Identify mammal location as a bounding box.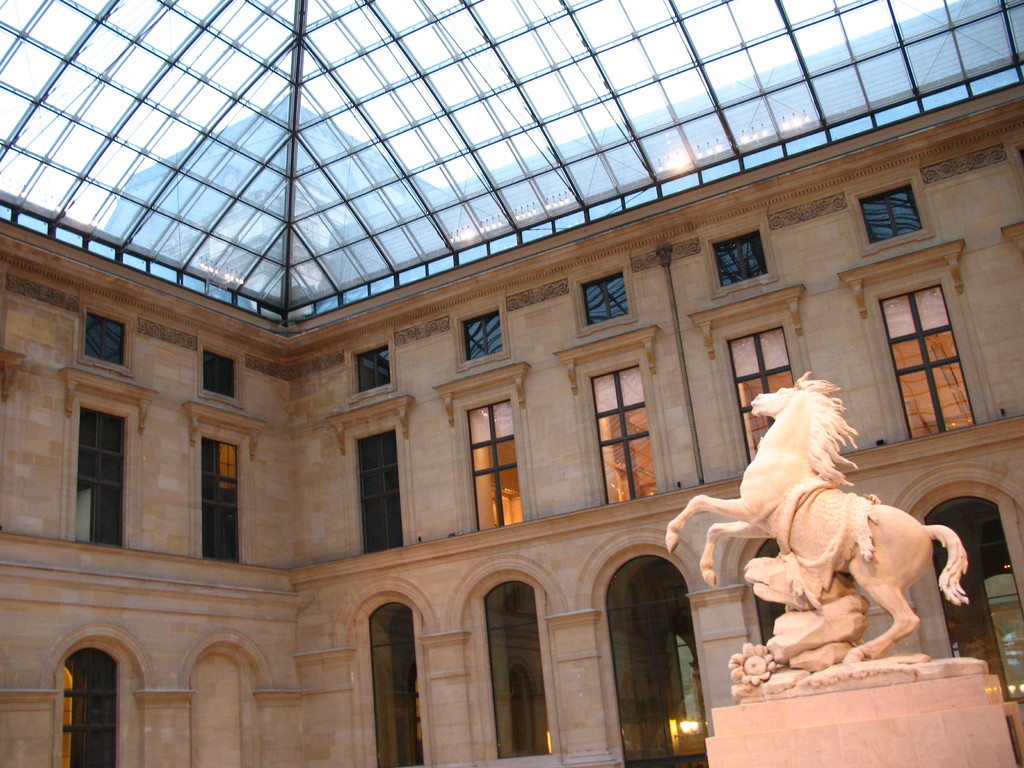
select_region(660, 378, 970, 654).
